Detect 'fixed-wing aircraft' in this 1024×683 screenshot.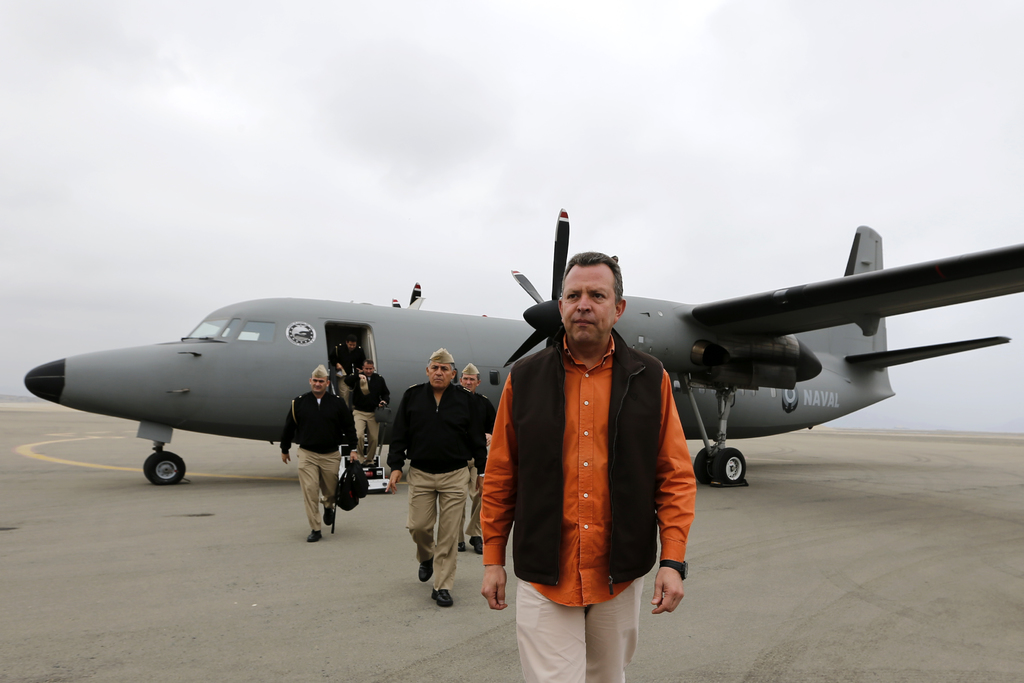
Detection: 20, 225, 1023, 482.
